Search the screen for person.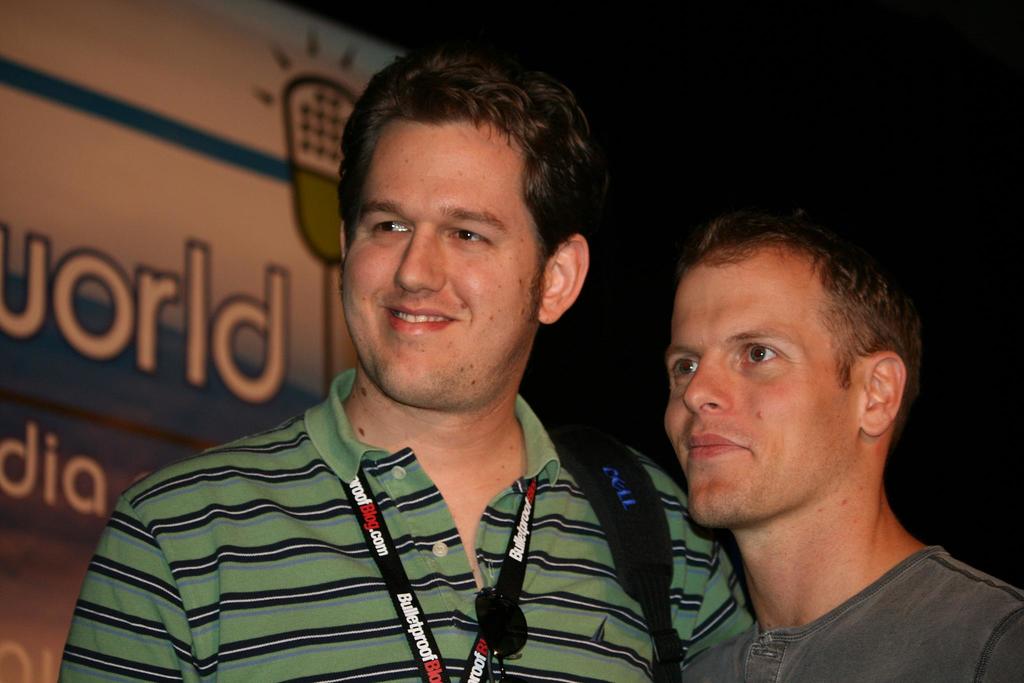
Found at bbox=[683, 207, 1023, 682].
